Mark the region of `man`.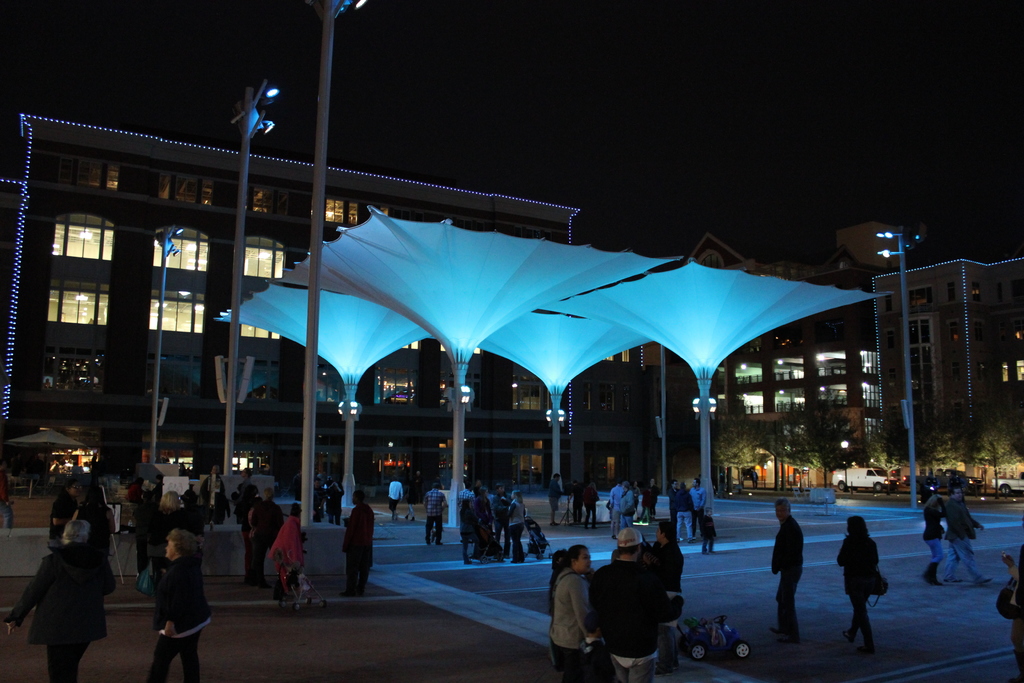
Region: BBox(494, 484, 507, 555).
